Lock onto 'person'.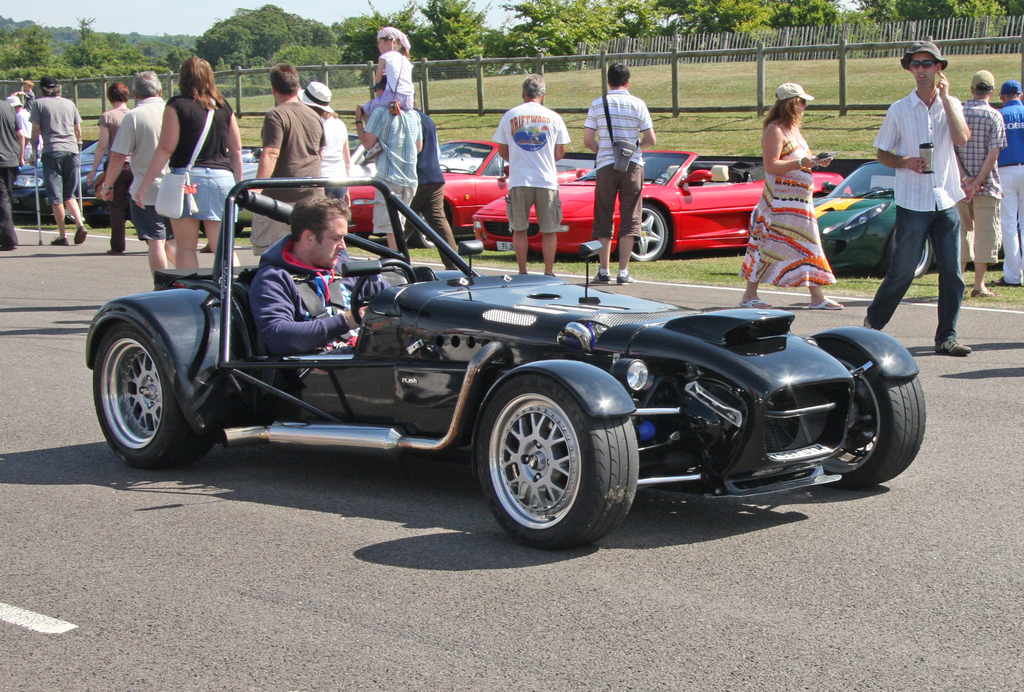
Locked: l=259, t=65, r=328, b=255.
